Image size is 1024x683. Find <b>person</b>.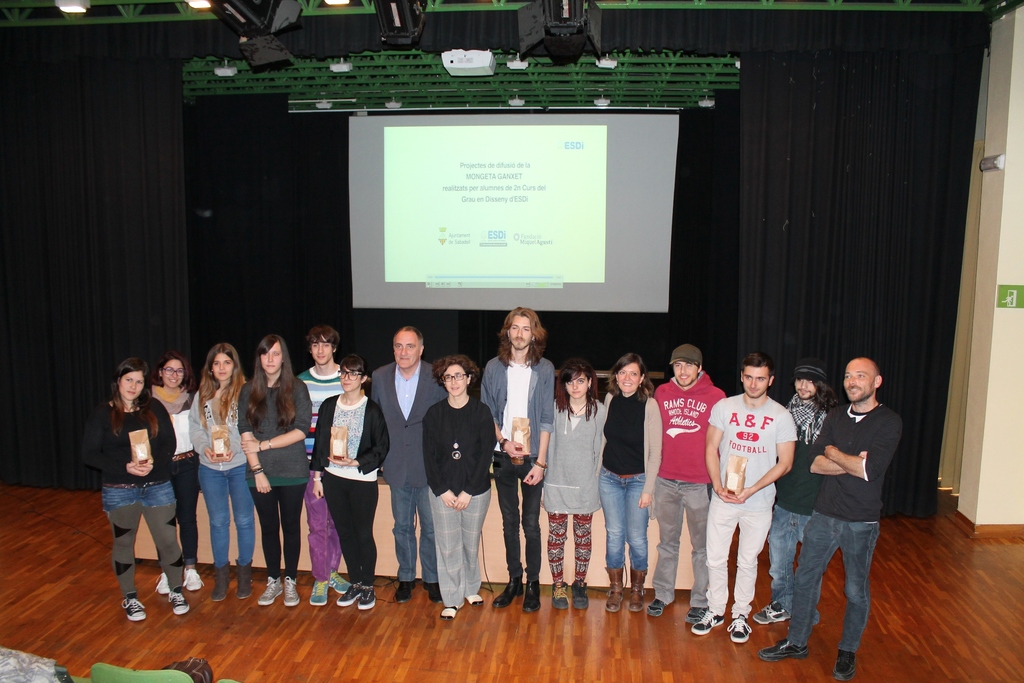
<bbox>760, 354, 904, 682</bbox>.
